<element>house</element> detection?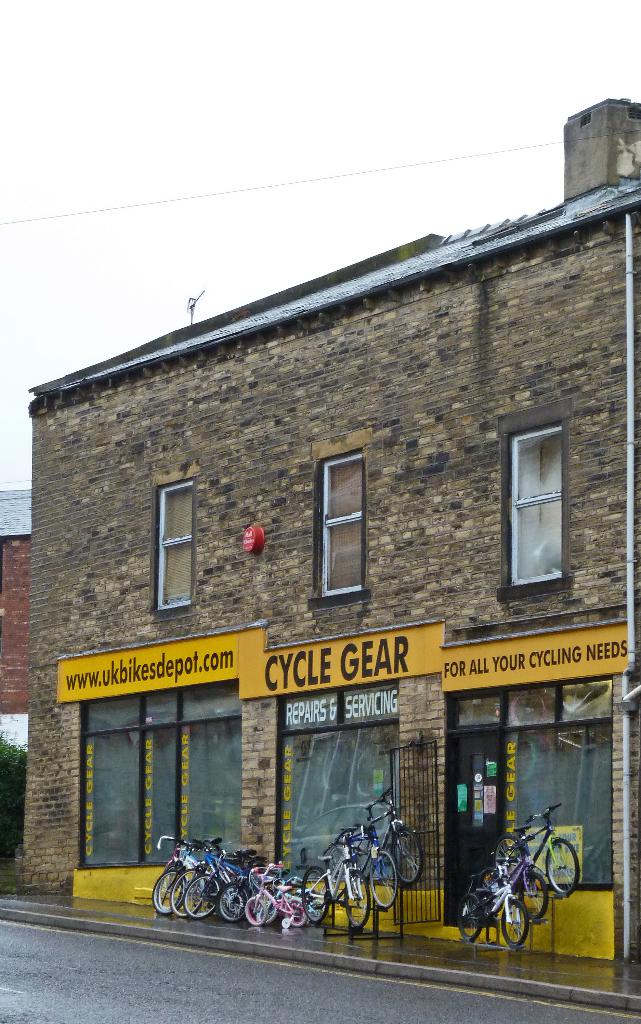
{"left": 0, "top": 484, "right": 44, "bottom": 762}
